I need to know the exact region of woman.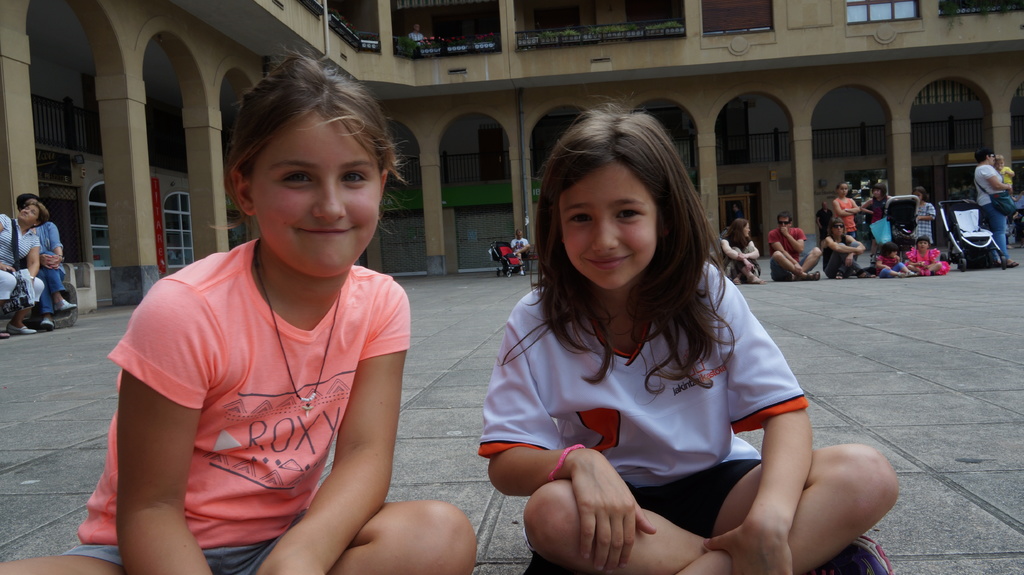
Region: rect(717, 222, 763, 285).
